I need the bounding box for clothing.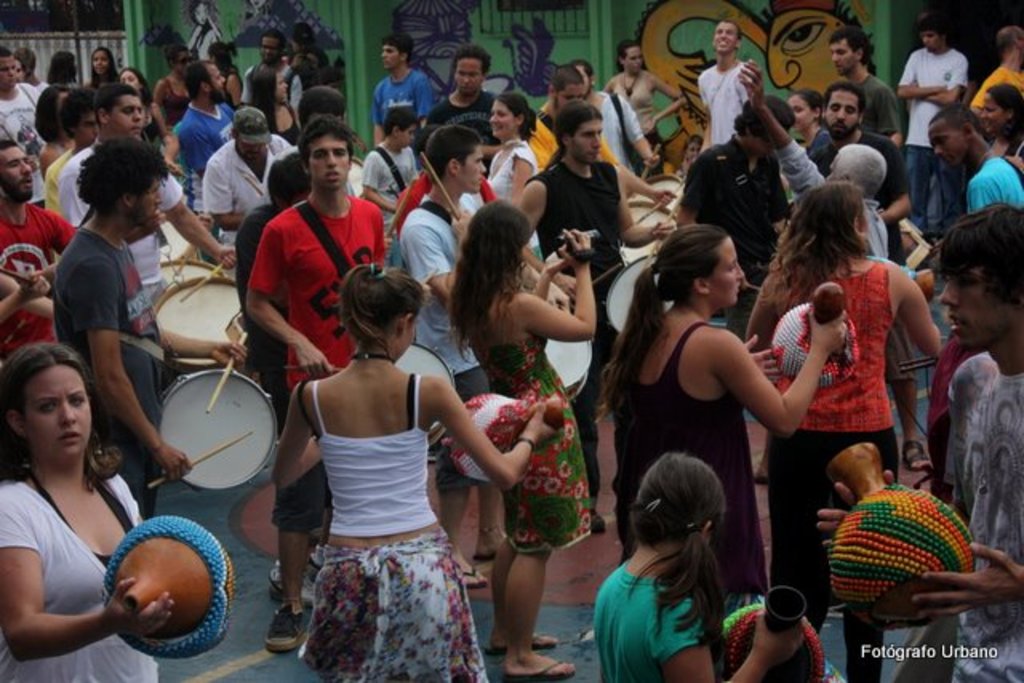
Here it is: [x1=958, y1=158, x2=1022, y2=211].
